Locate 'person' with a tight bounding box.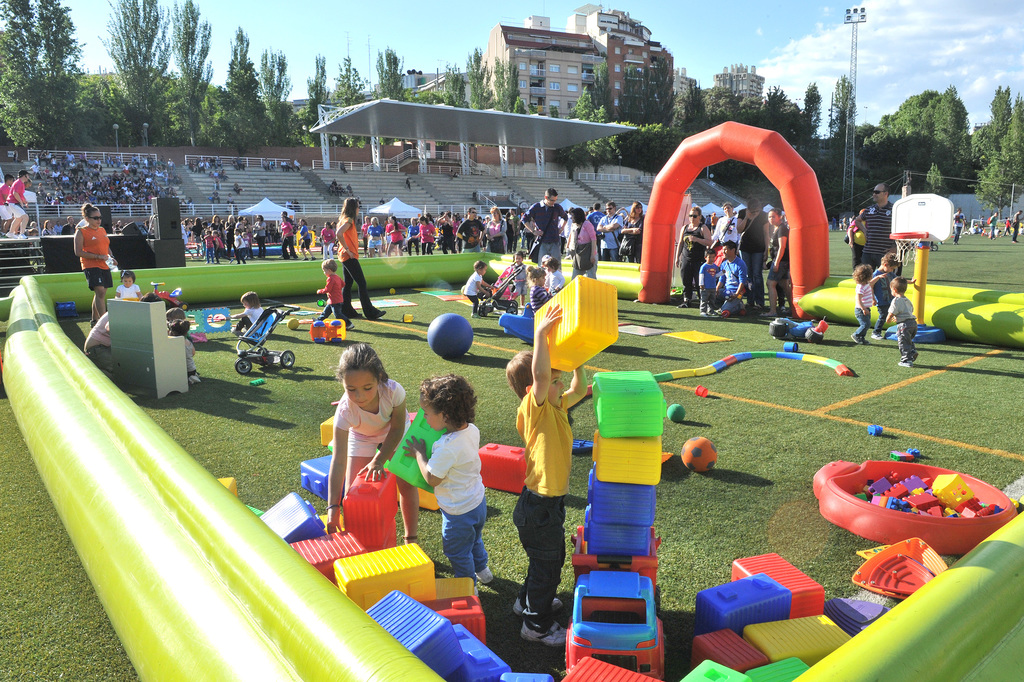
<region>4, 167, 28, 244</region>.
